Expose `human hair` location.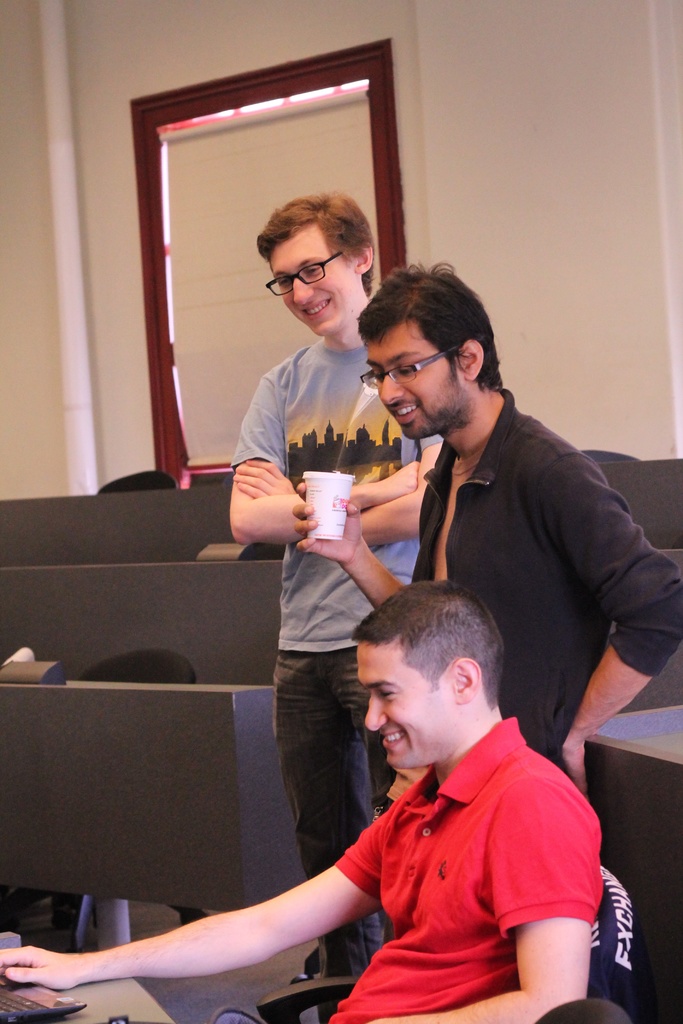
Exposed at detection(255, 189, 376, 294).
